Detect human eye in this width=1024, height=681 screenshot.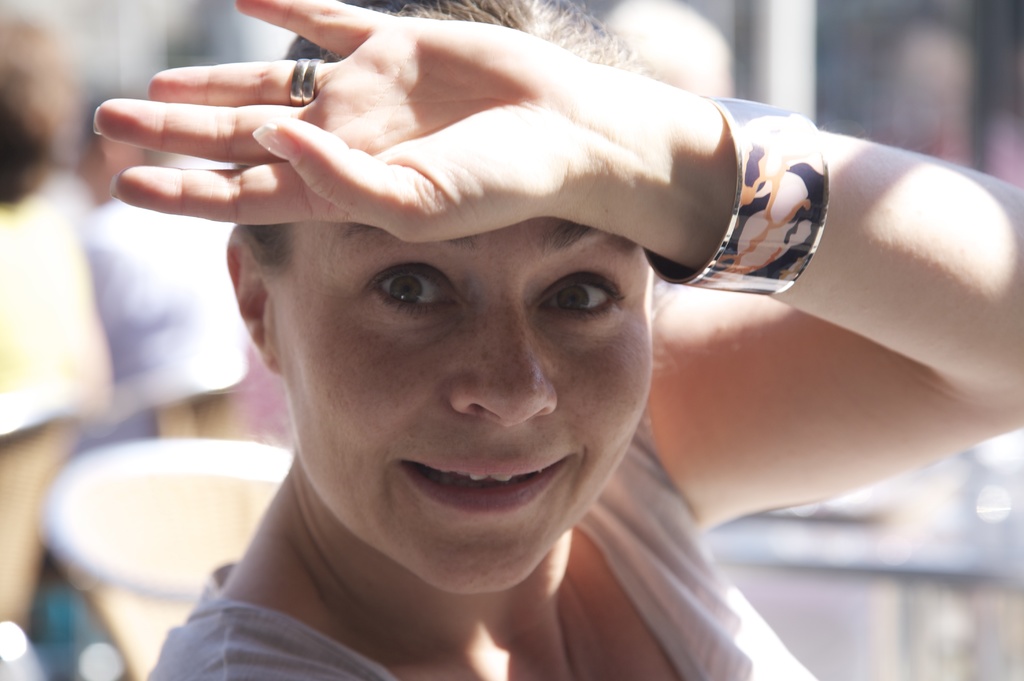
Detection: {"left": 527, "top": 270, "right": 630, "bottom": 321}.
